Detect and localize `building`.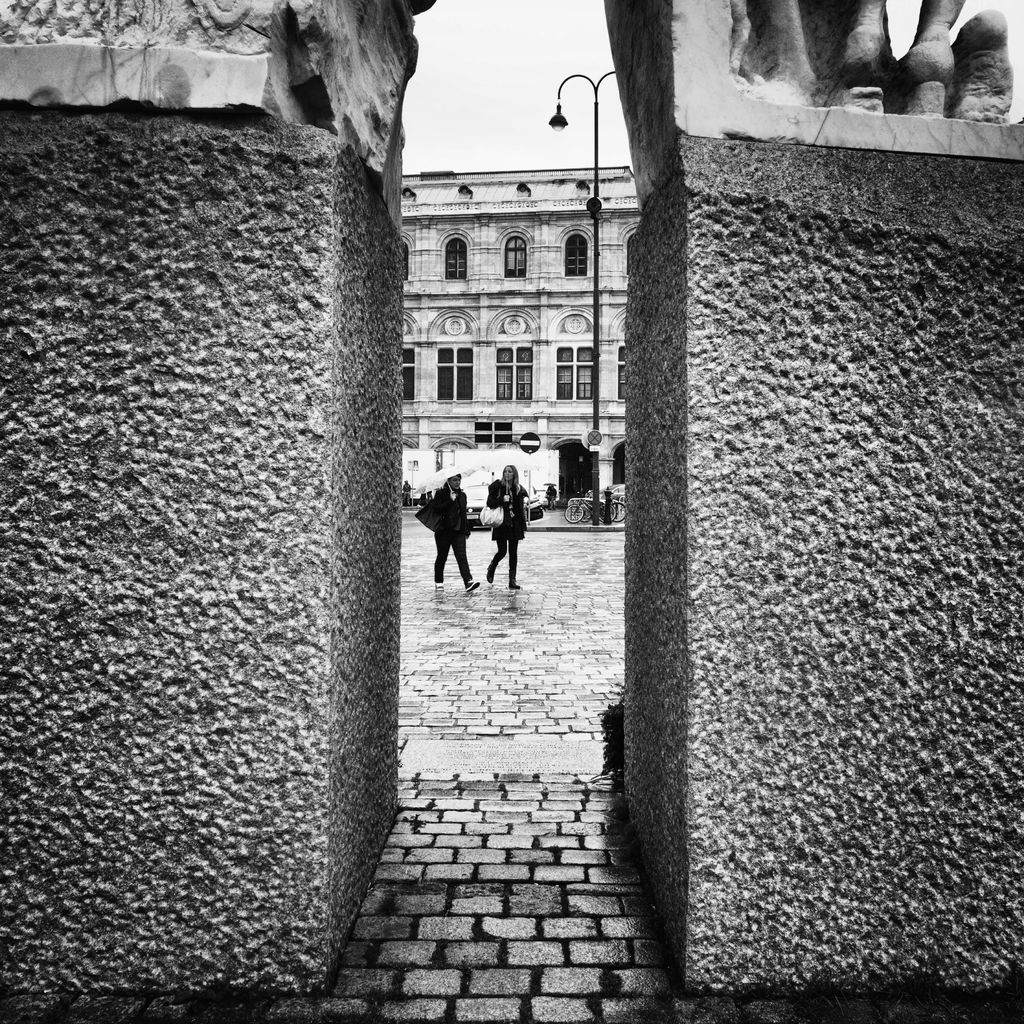
Localized at crop(402, 168, 646, 461).
